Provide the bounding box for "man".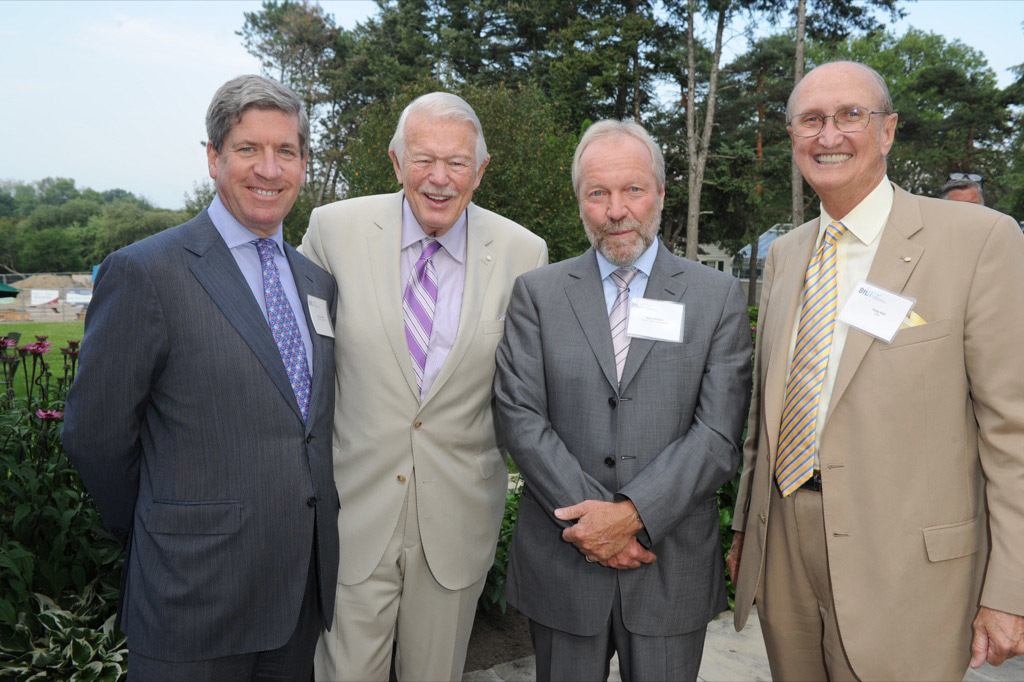
left=490, top=116, right=746, bottom=681.
